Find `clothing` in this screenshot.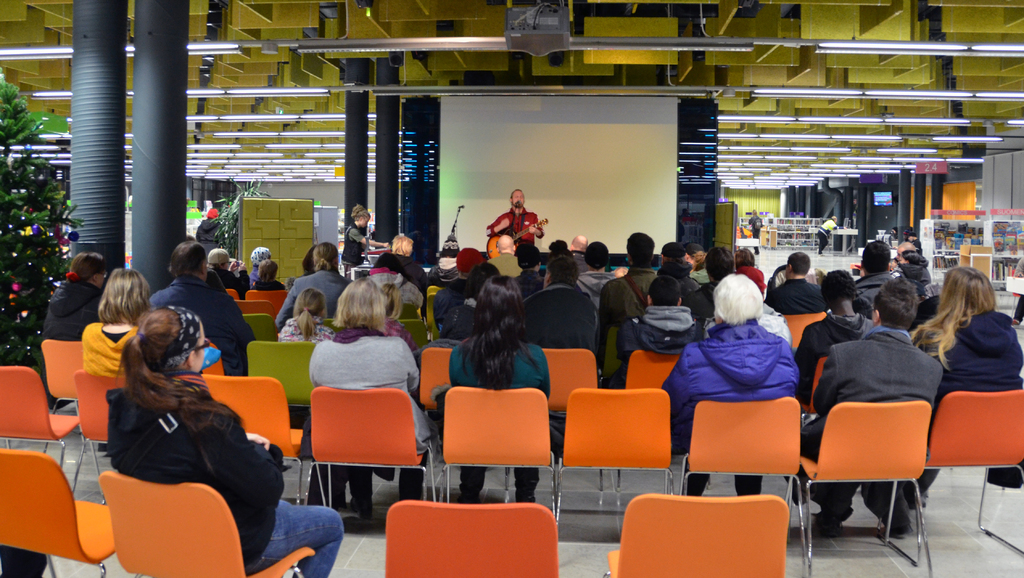
The bounding box for `clothing` is bbox=(81, 318, 138, 377).
